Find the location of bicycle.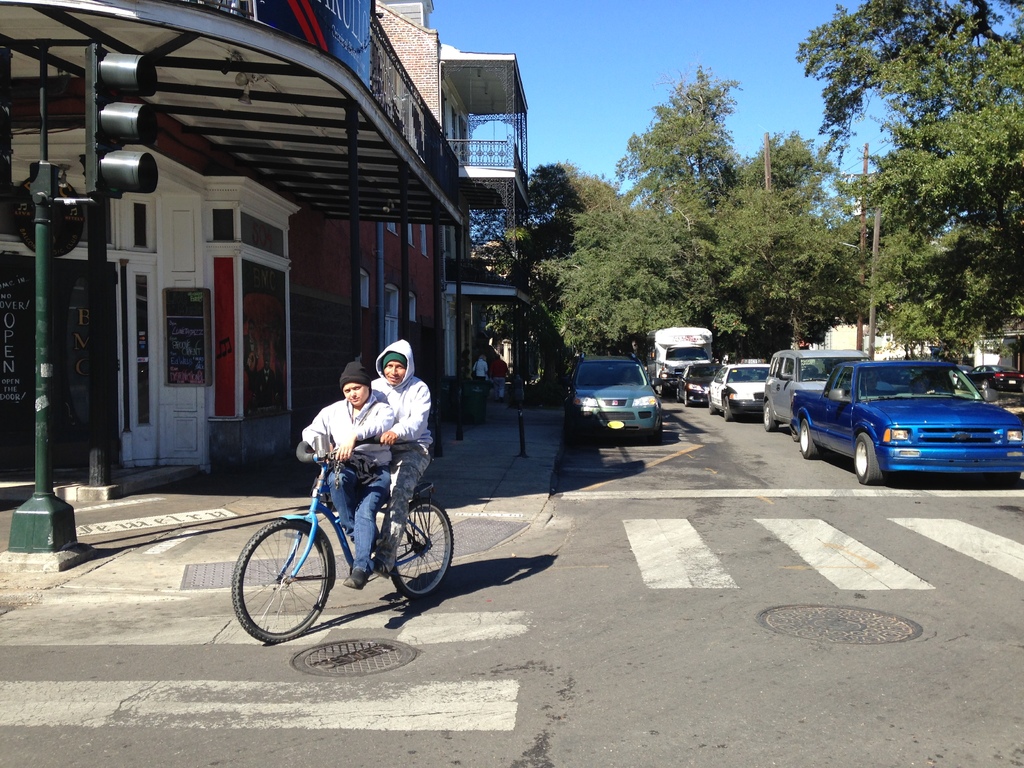
Location: locate(231, 433, 456, 638).
